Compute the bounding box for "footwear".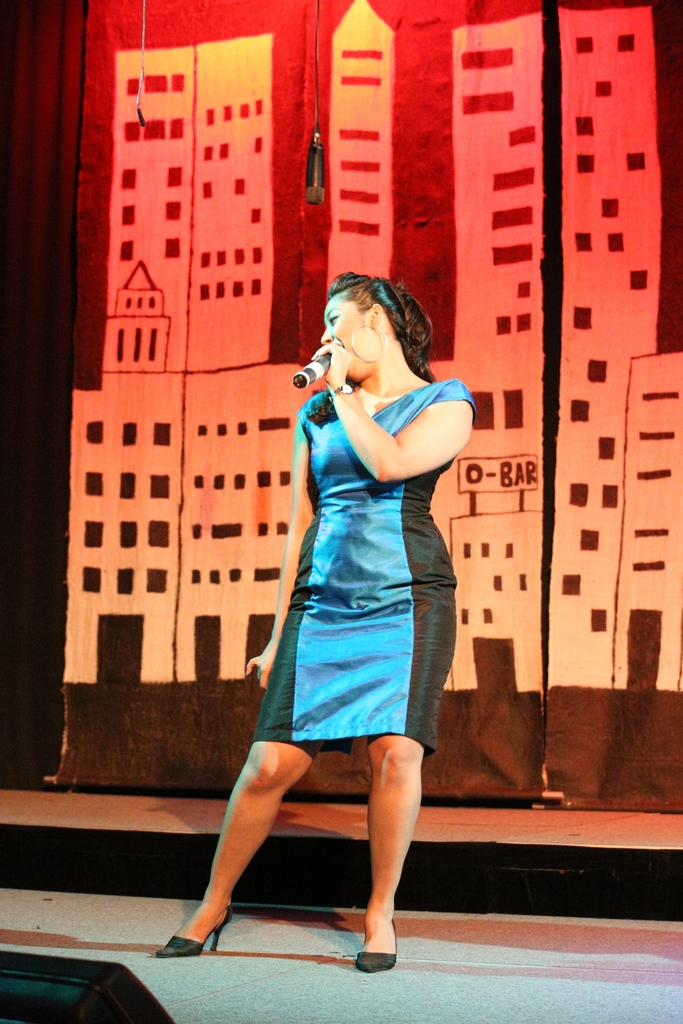
l=354, t=920, r=403, b=970.
